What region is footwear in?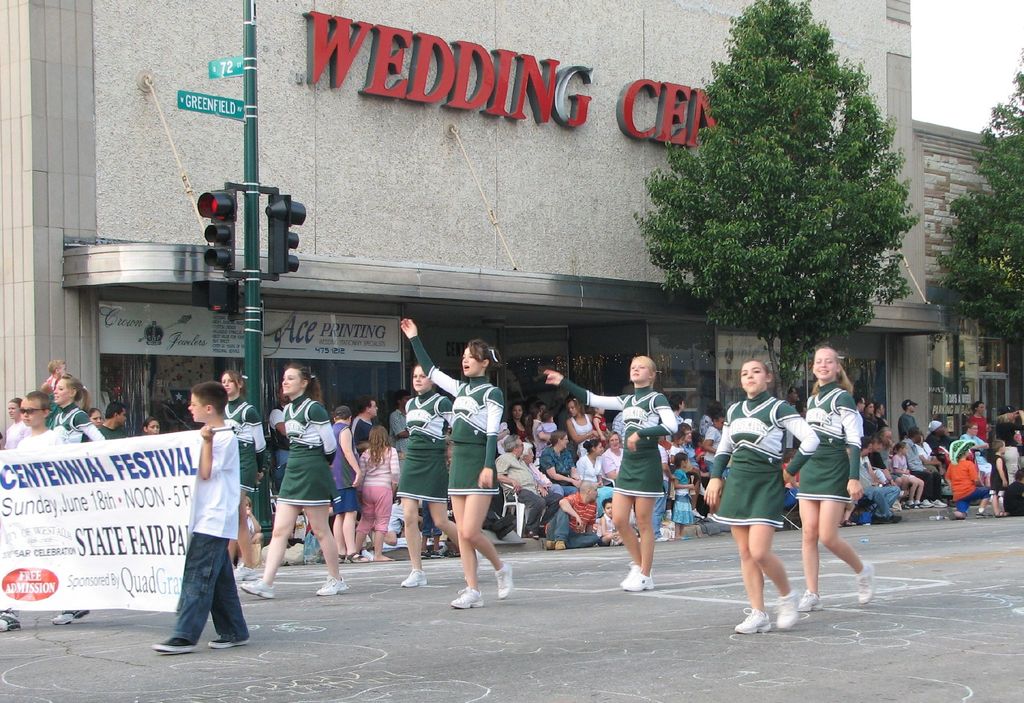
crop(555, 539, 564, 550).
